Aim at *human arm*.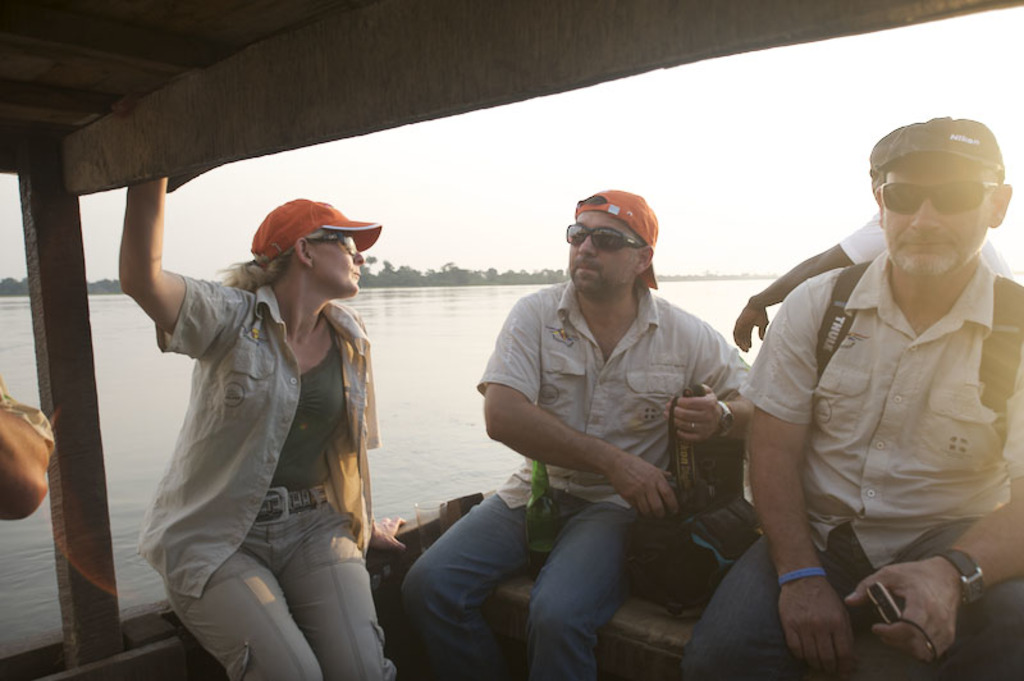
Aimed at BBox(842, 266, 1023, 664).
